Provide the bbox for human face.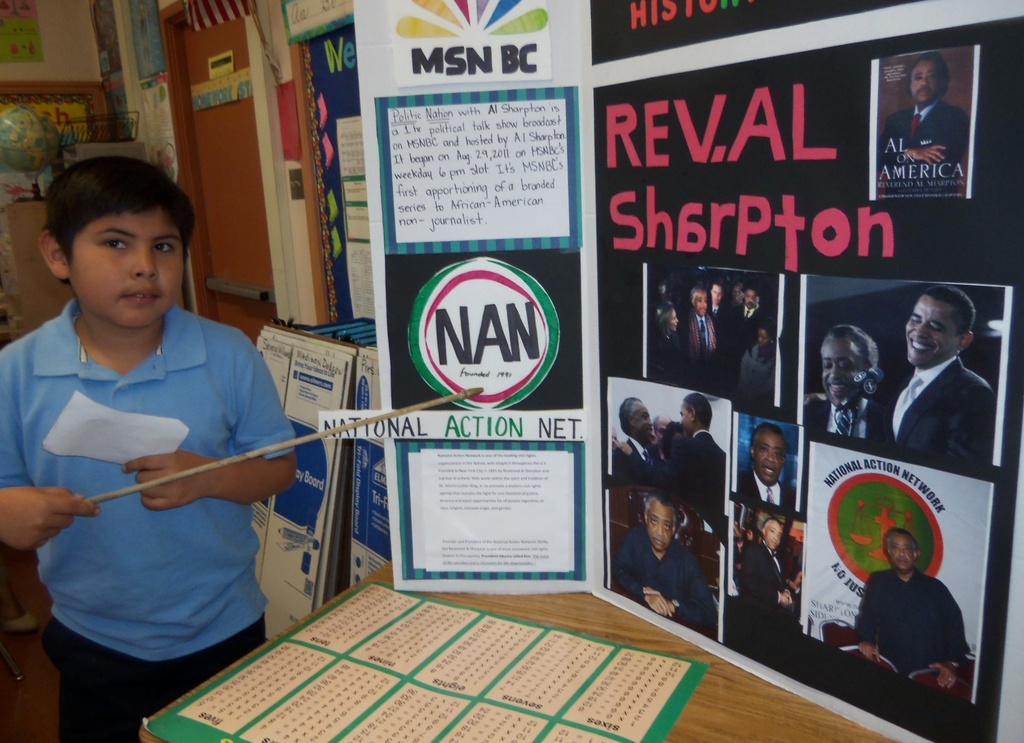
658,418,666,449.
